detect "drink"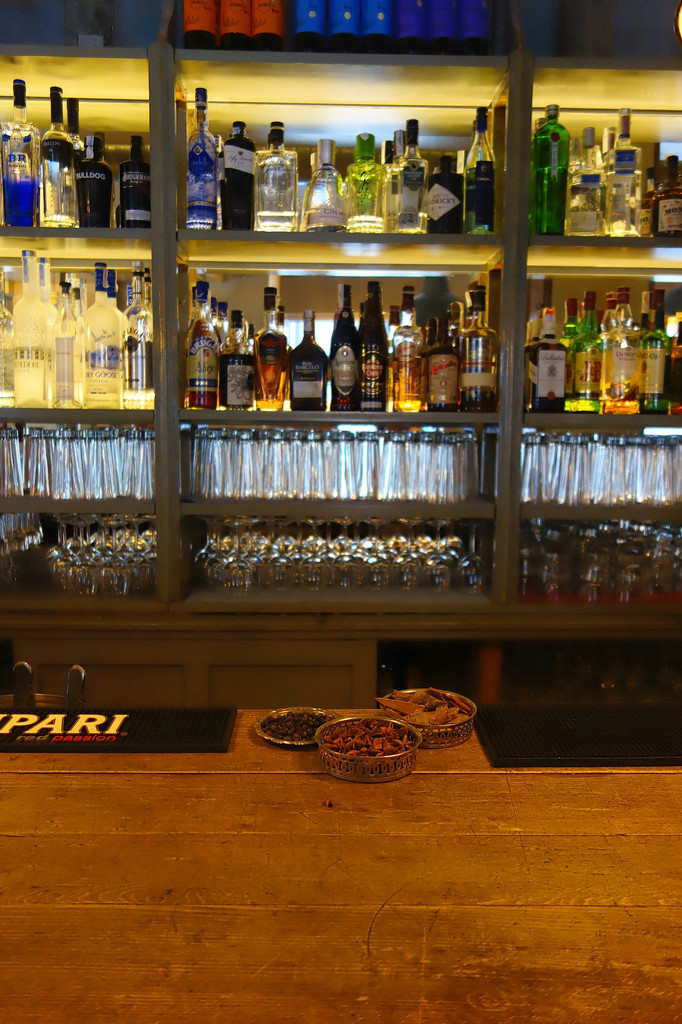
<box>642,284,672,413</box>
